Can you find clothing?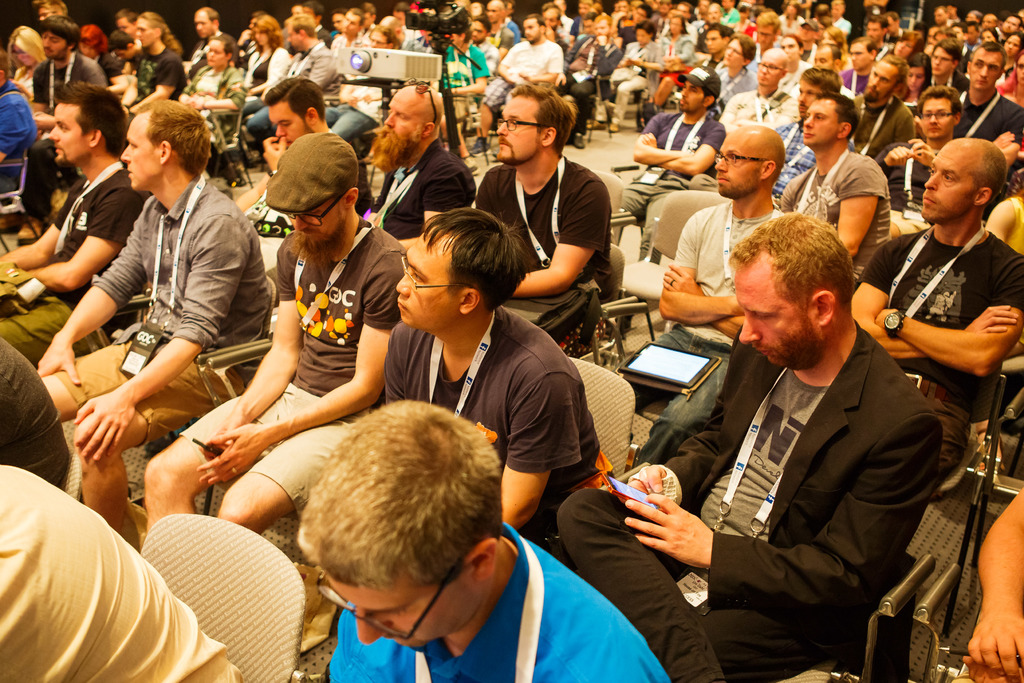
Yes, bounding box: [138, 49, 182, 104].
